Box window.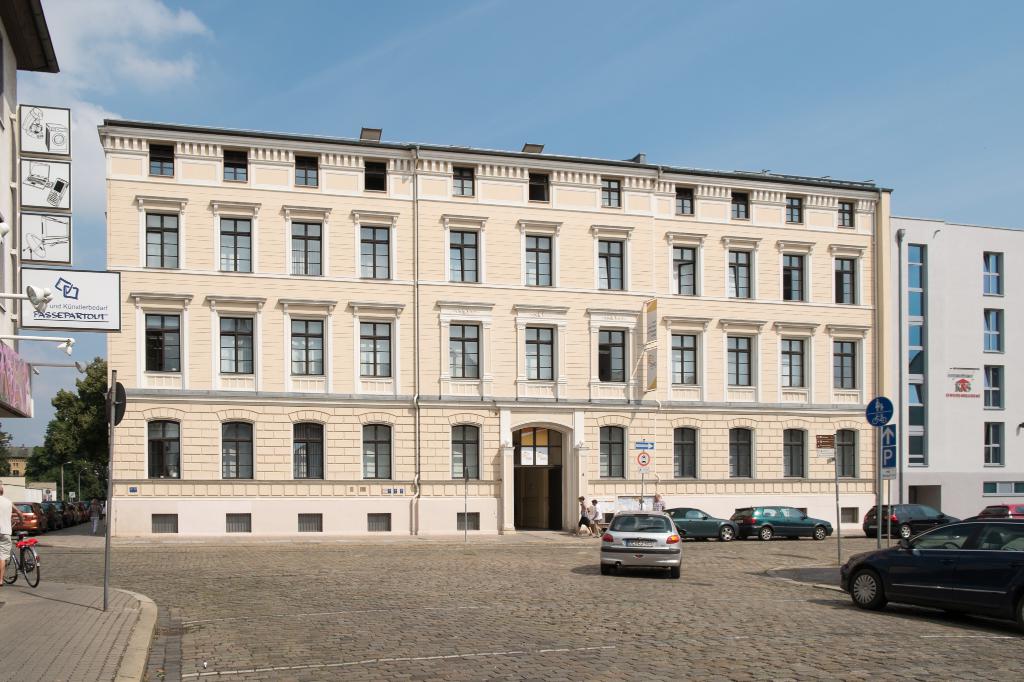
223/148/250/186.
